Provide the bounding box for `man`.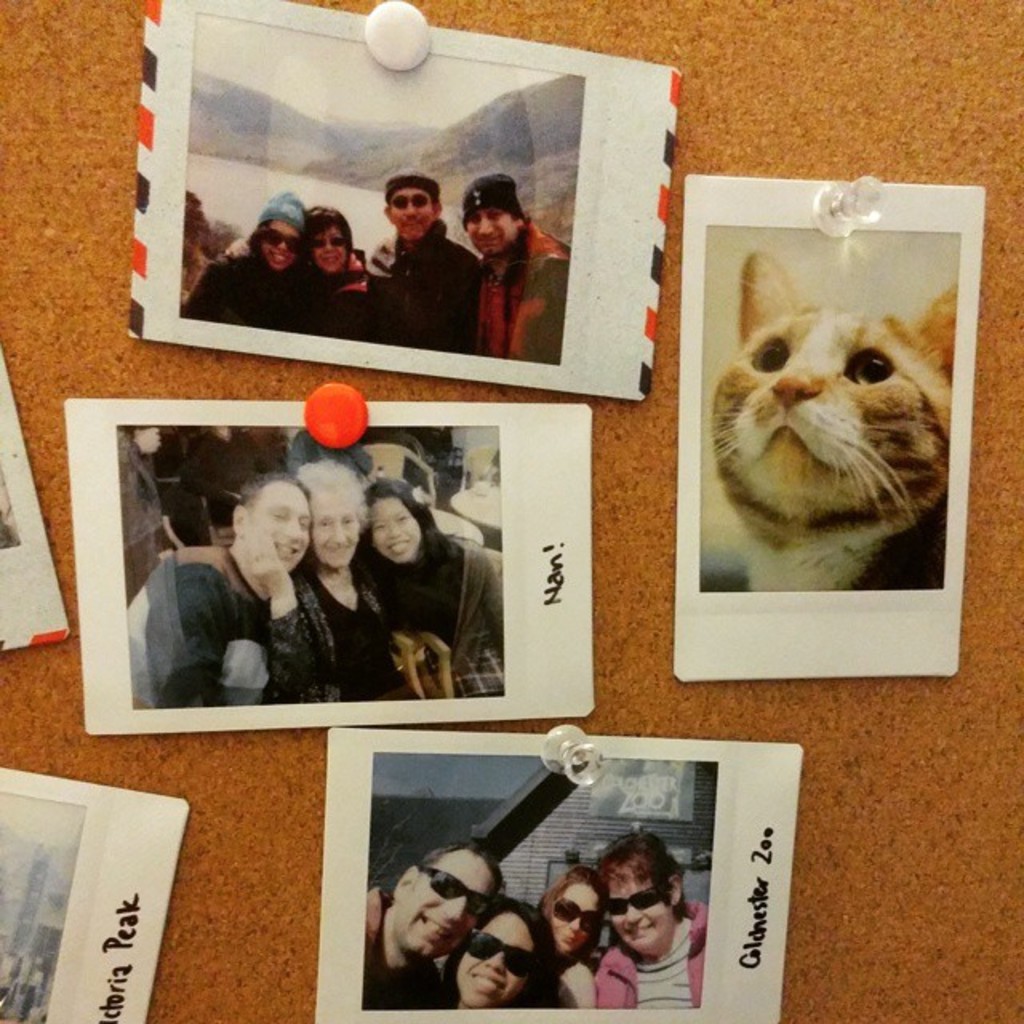
box=[454, 170, 581, 366].
